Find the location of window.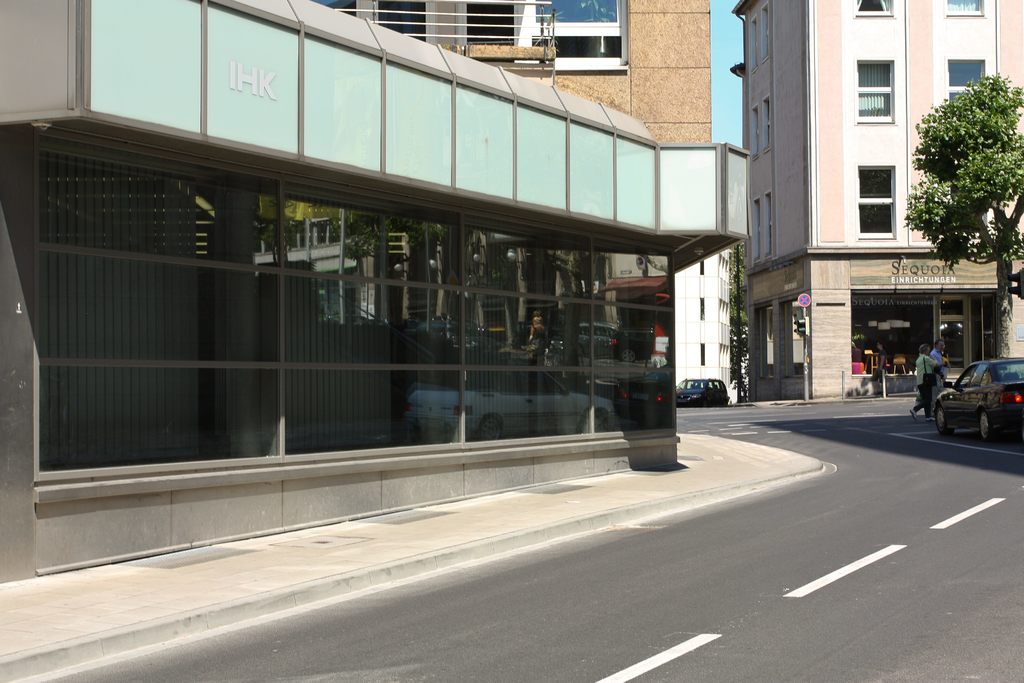
Location: 854:57:896:124.
